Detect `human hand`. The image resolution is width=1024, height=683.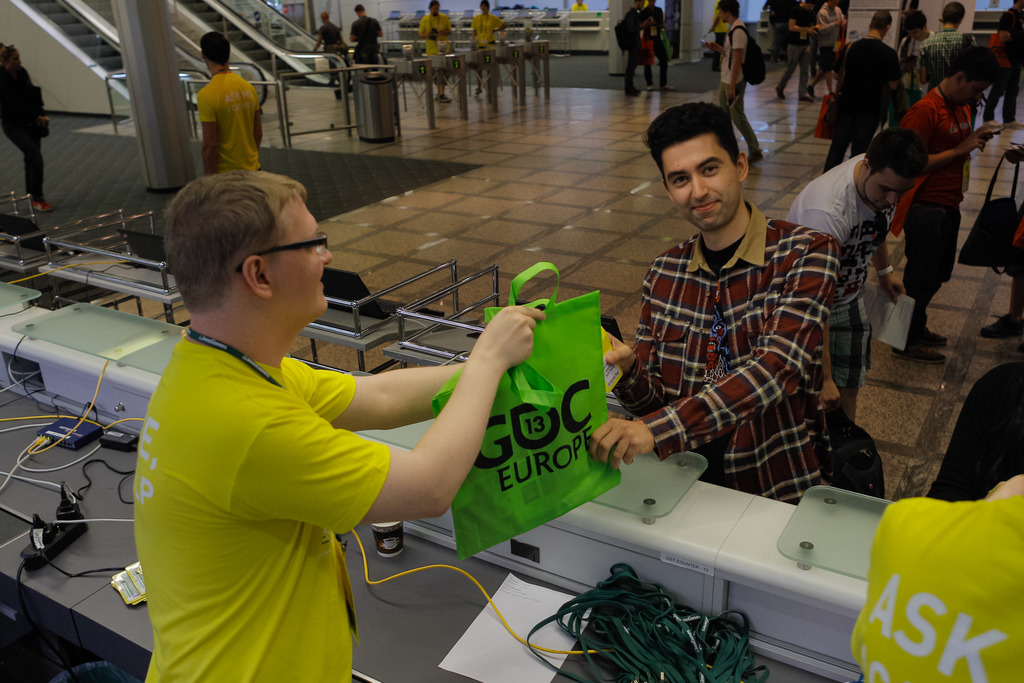
rect(820, 381, 842, 411).
